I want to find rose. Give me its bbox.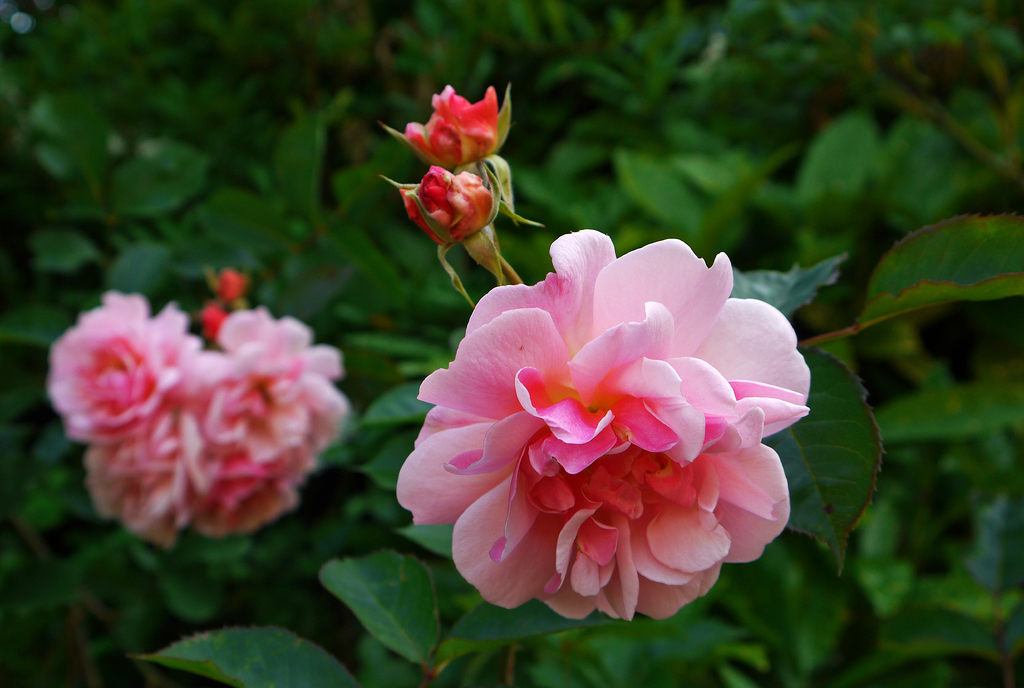
82 412 196 543.
